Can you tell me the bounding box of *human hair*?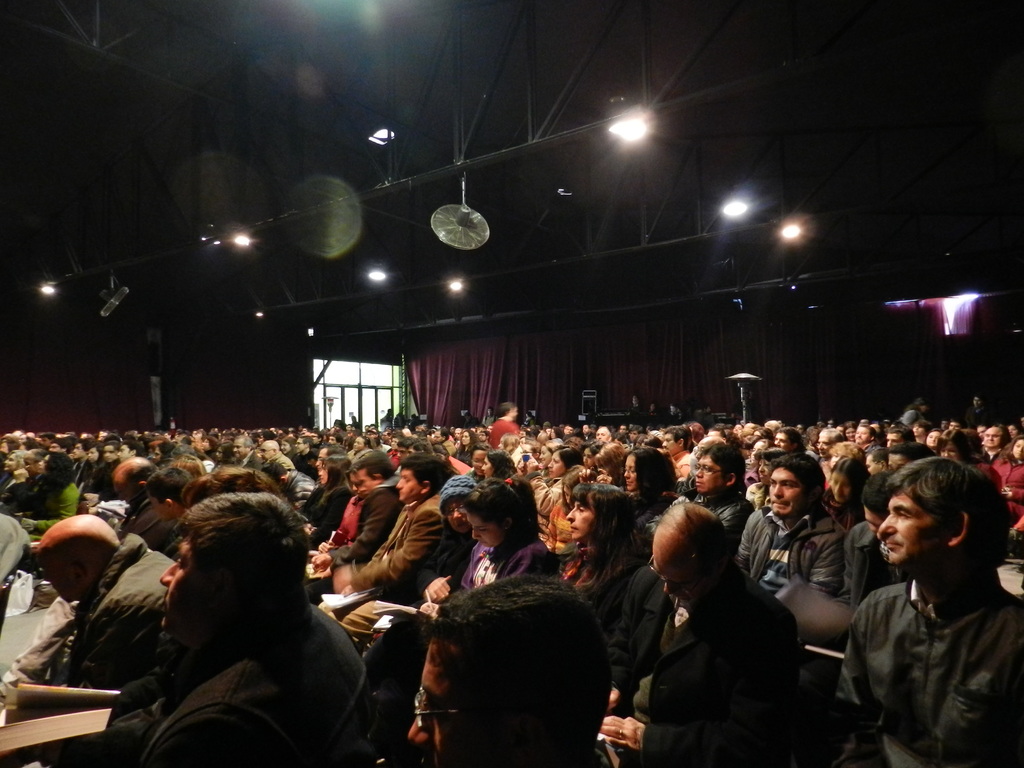
(461,471,541,566).
